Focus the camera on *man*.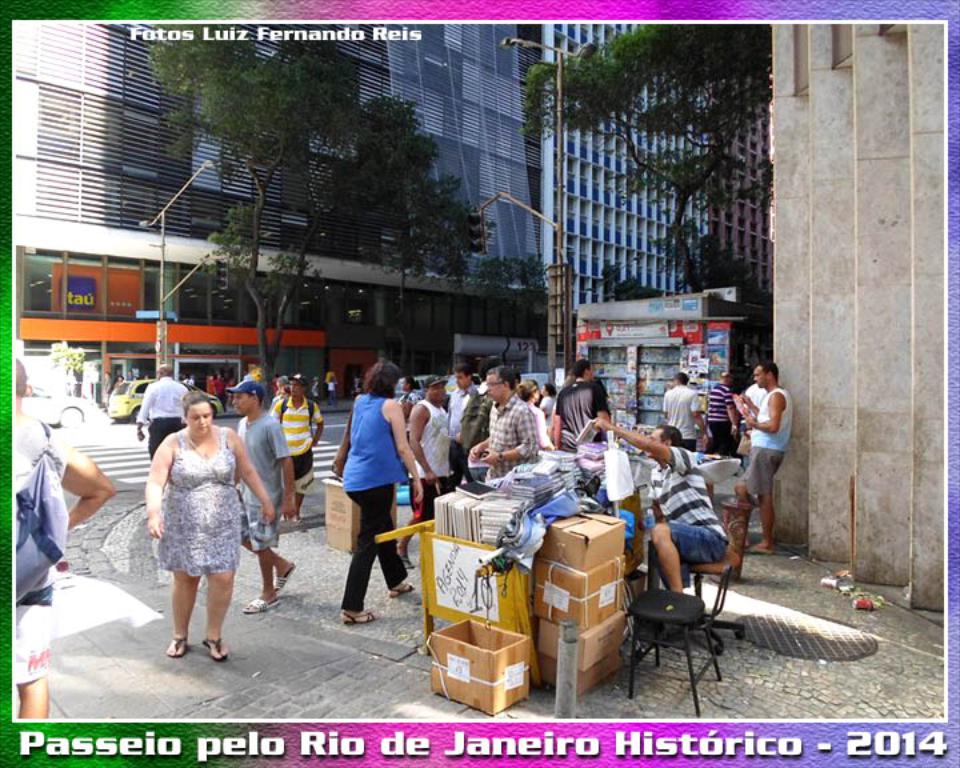
Focus region: l=275, t=375, r=332, b=484.
